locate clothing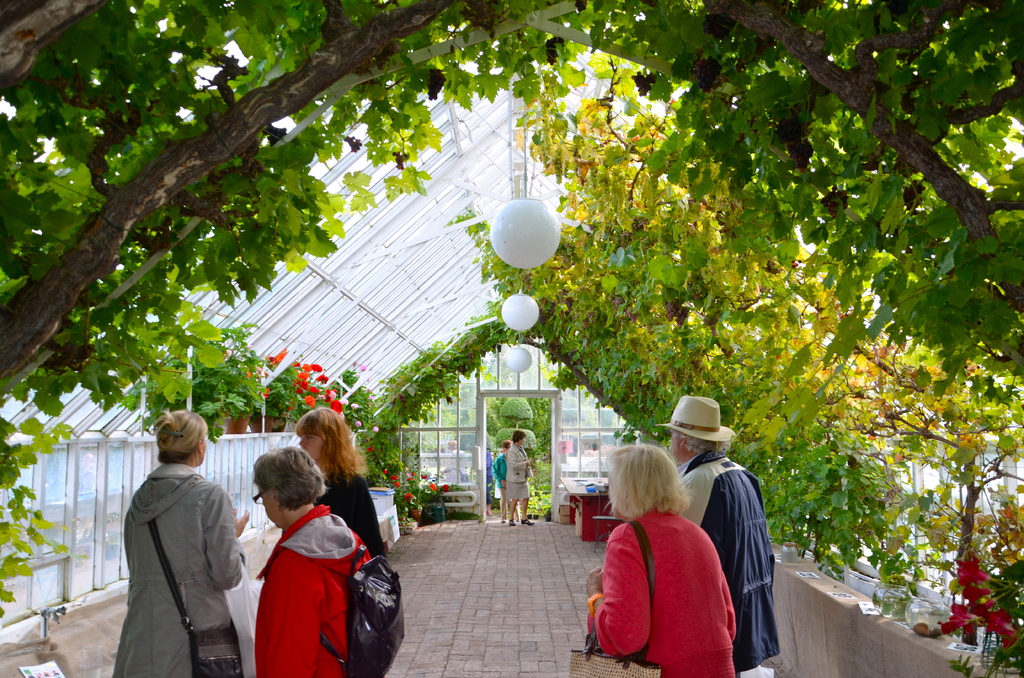
{"left": 503, "top": 440, "right": 529, "bottom": 499}
